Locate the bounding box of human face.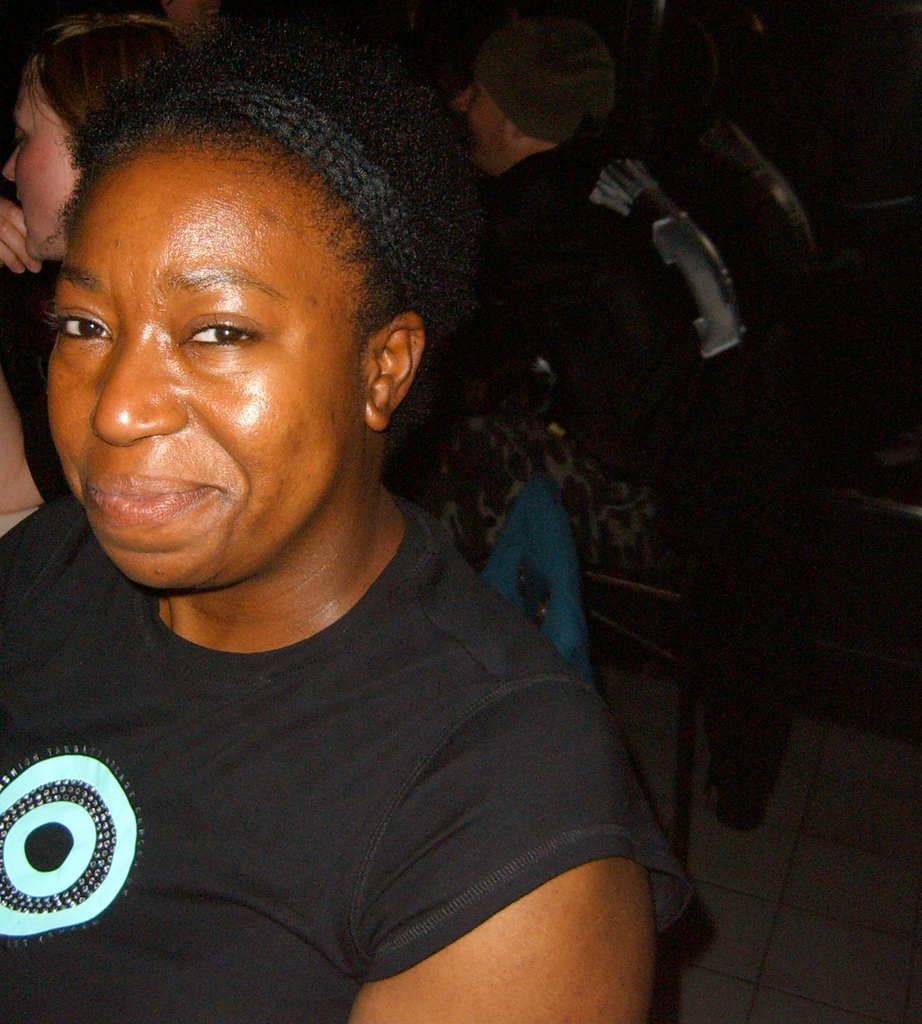
Bounding box: (x1=41, y1=141, x2=366, y2=595).
